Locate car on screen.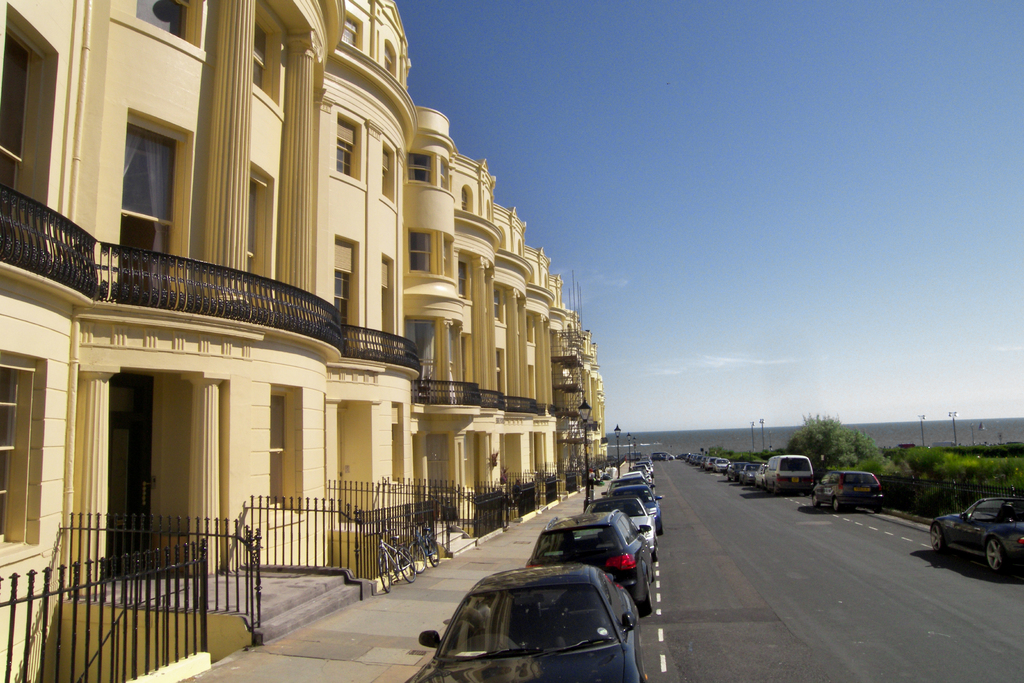
On screen at 810:471:876:508.
